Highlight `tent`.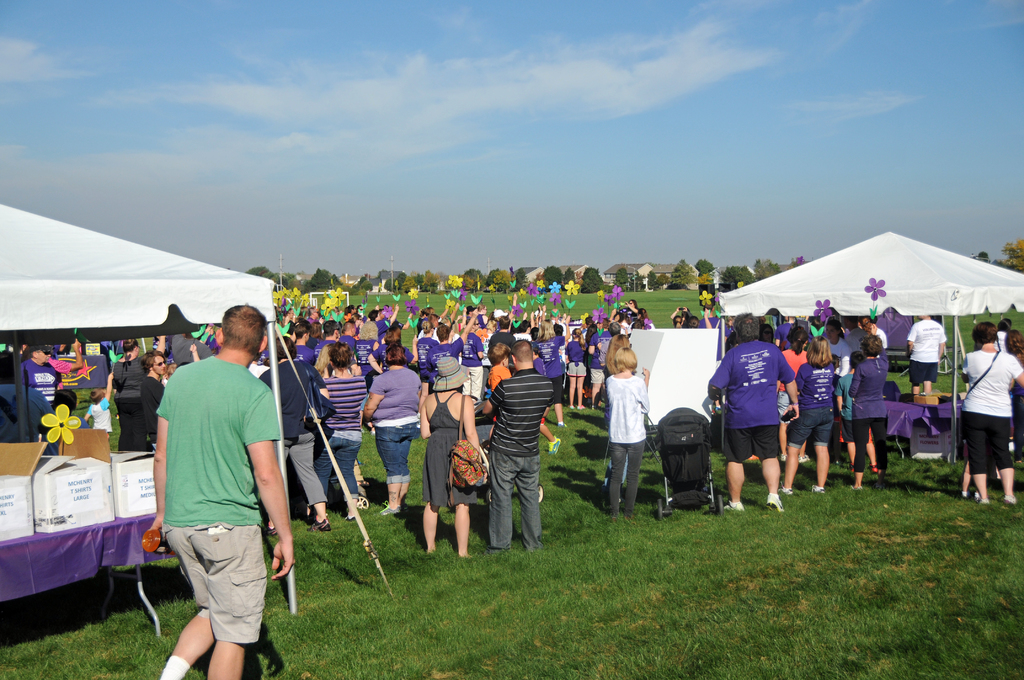
Highlighted region: BBox(737, 238, 1023, 406).
